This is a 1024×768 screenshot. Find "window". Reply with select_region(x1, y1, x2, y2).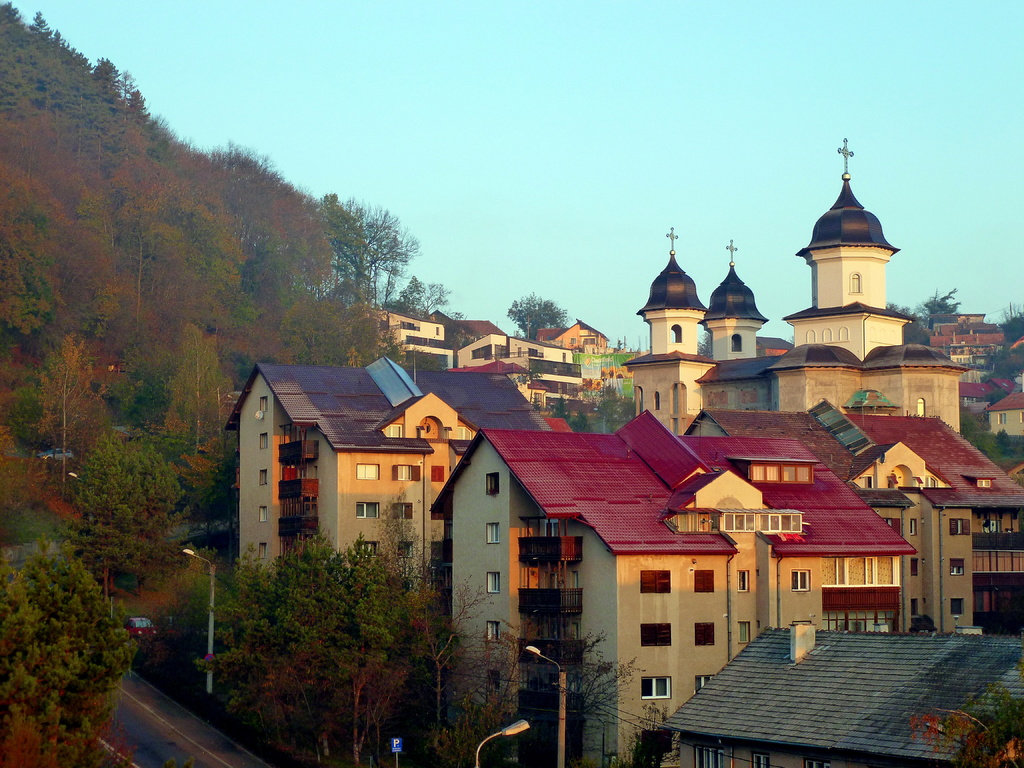
select_region(258, 396, 269, 416).
